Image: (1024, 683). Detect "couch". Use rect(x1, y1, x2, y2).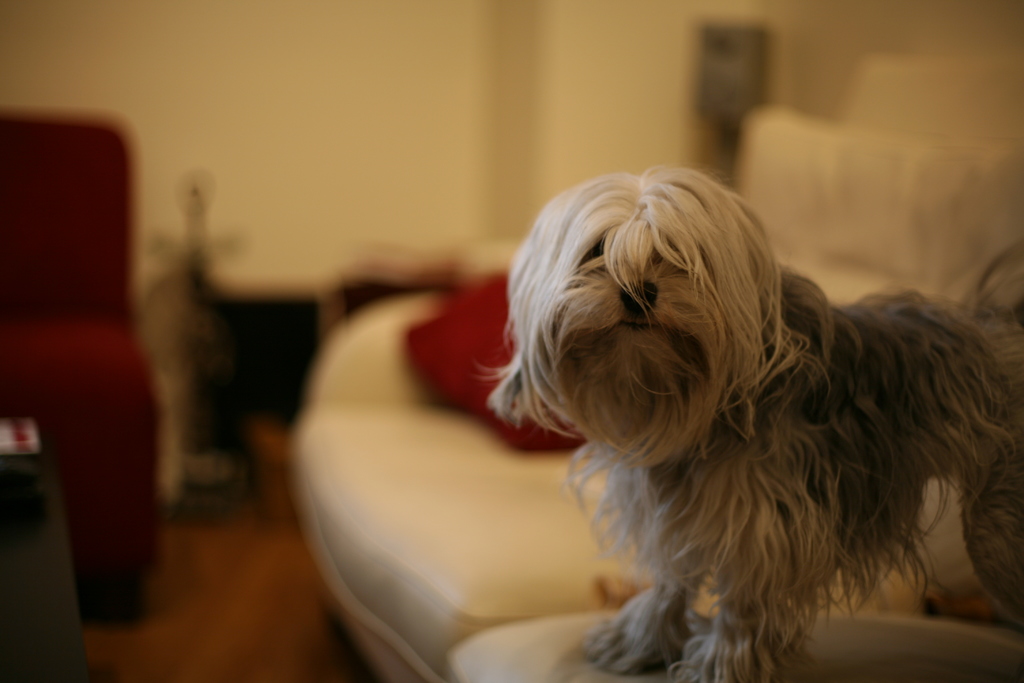
rect(292, 110, 1023, 682).
